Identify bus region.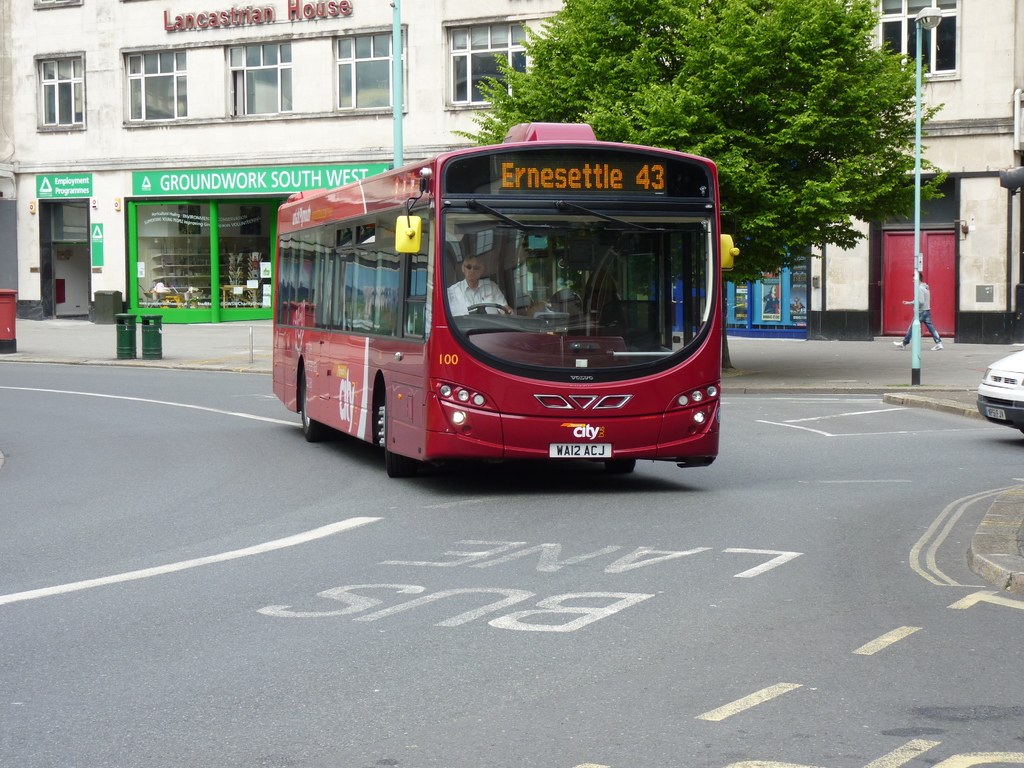
Region: {"left": 269, "top": 122, "right": 744, "bottom": 475}.
